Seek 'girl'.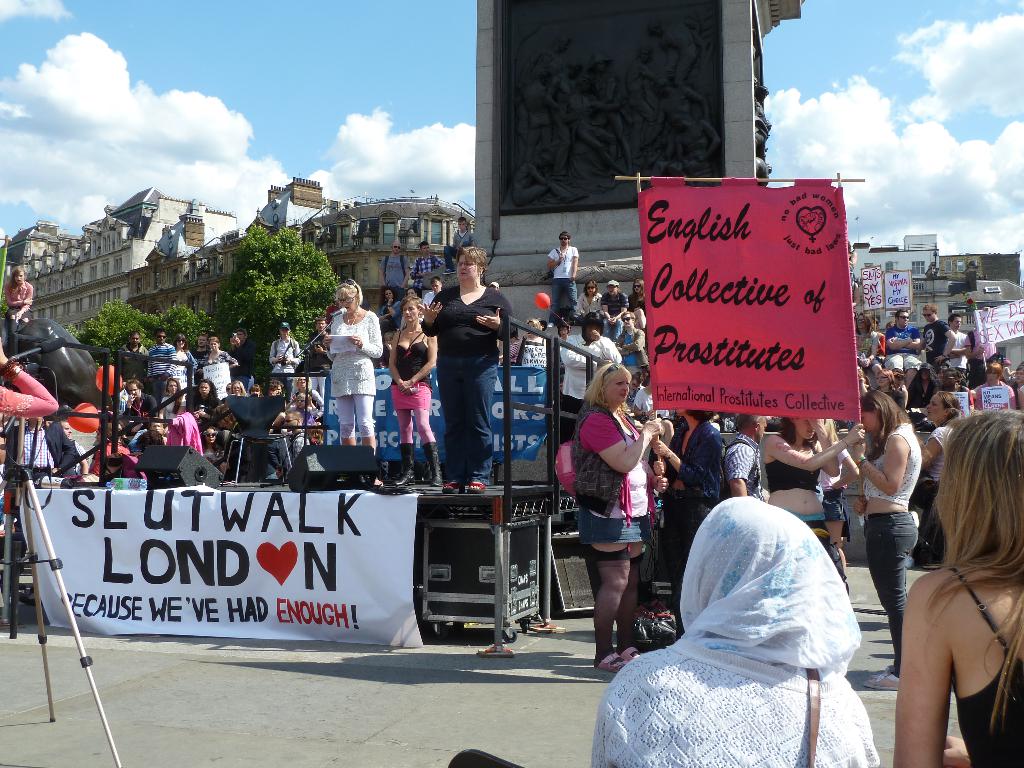
<region>758, 408, 870, 566</region>.
